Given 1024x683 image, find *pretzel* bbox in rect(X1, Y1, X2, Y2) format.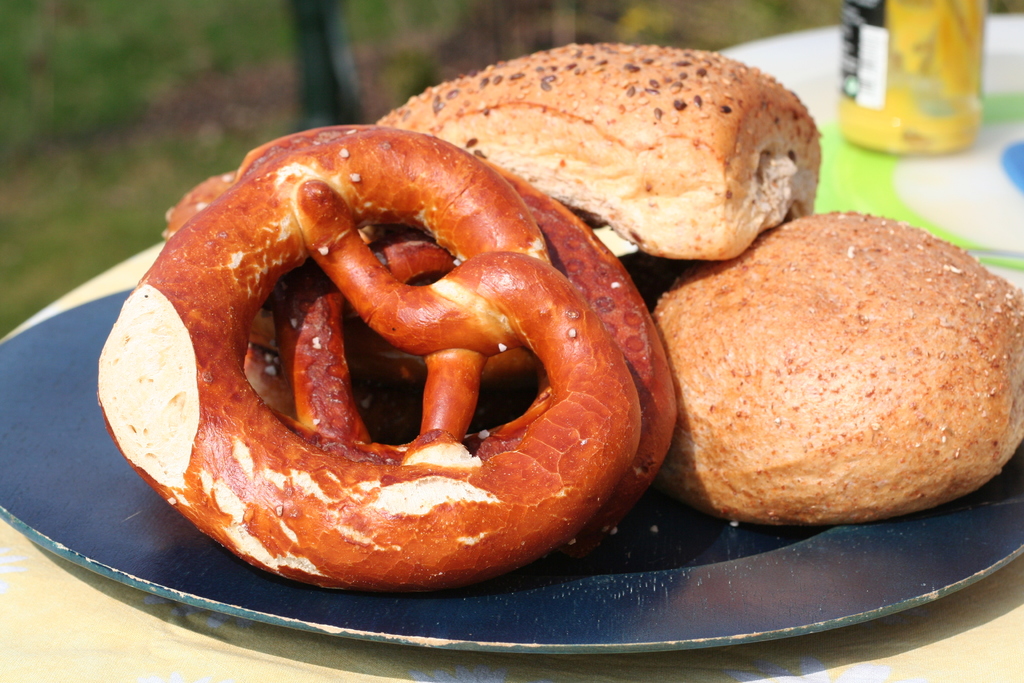
rect(160, 124, 676, 562).
